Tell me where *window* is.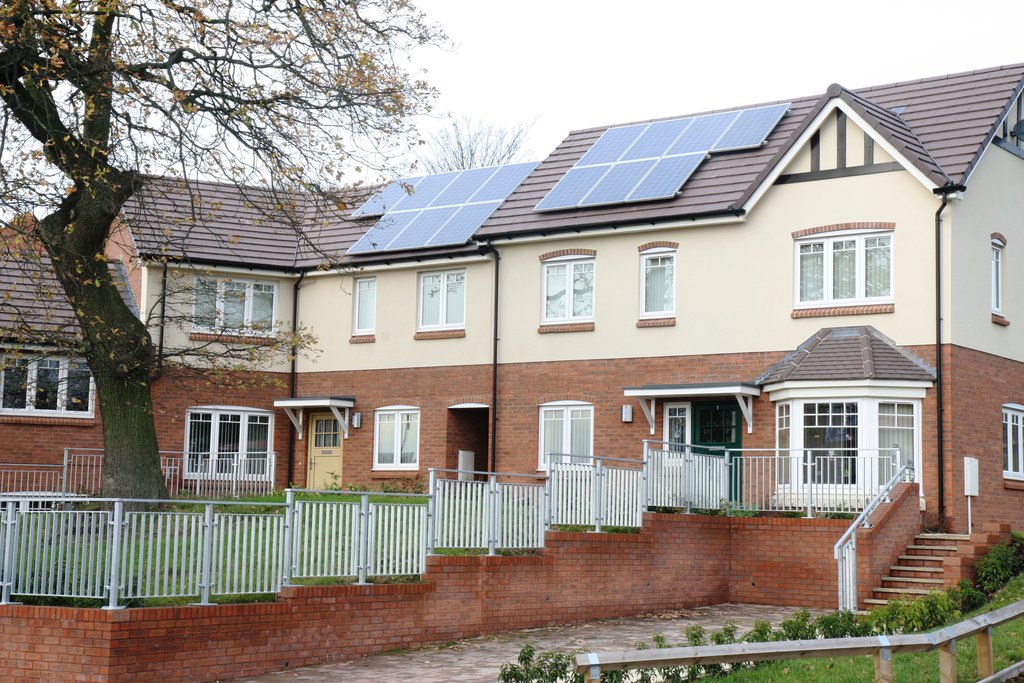
*window* is at (540,253,595,322).
